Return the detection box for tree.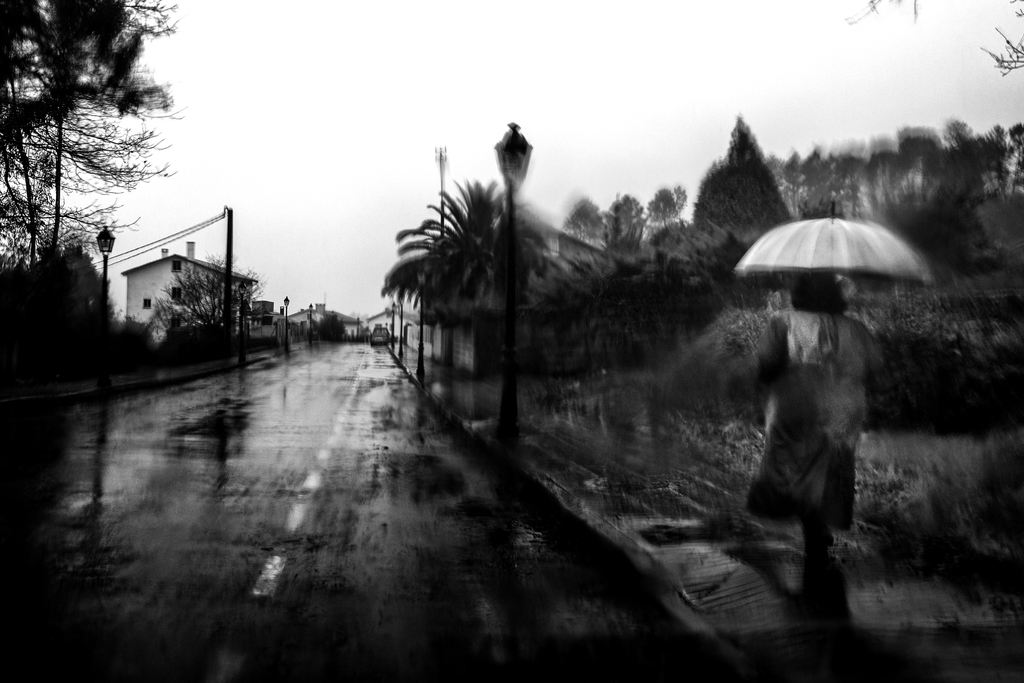
[left=387, top=173, right=582, bottom=354].
